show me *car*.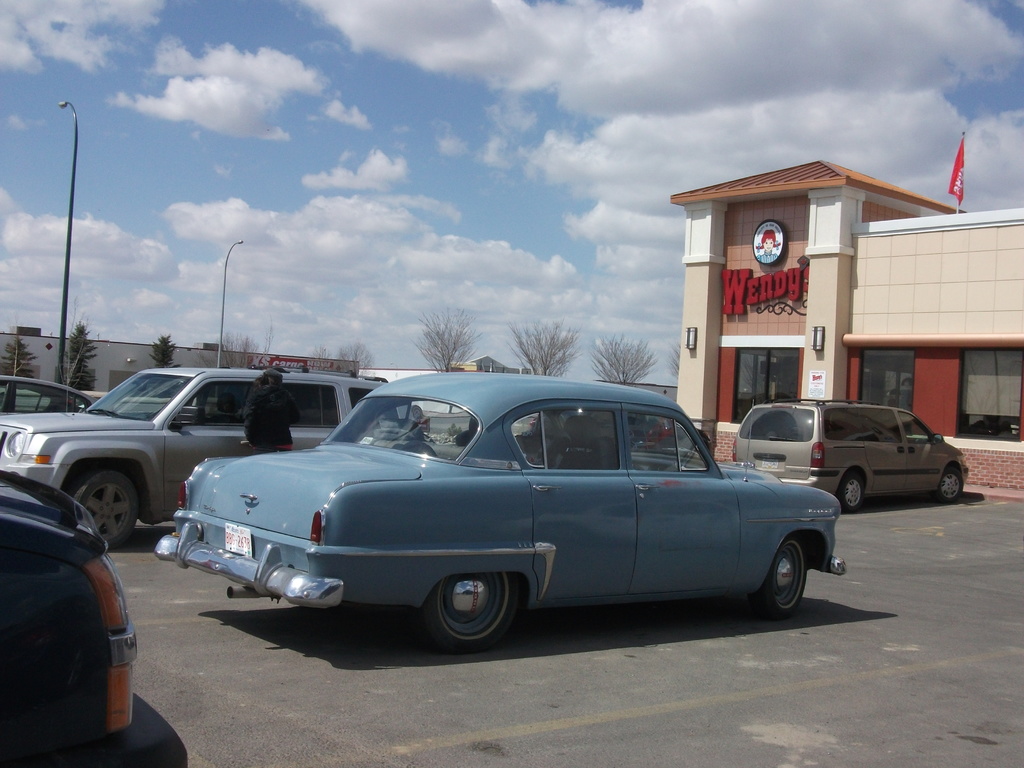
*car* is here: locate(733, 397, 972, 508).
